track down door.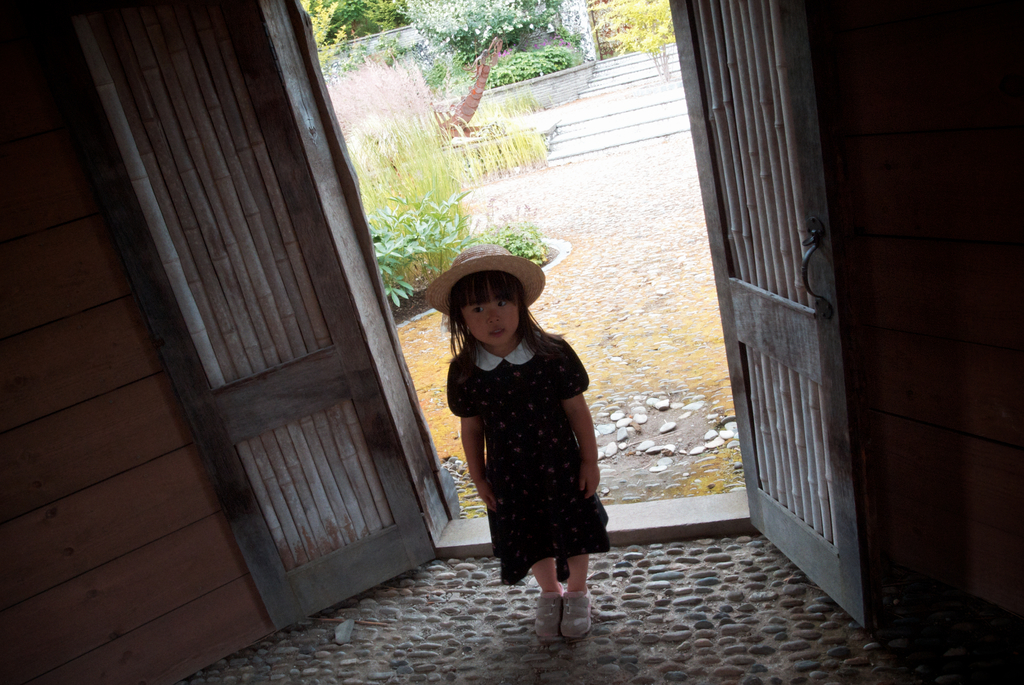
Tracked to Rect(664, 0, 866, 622).
